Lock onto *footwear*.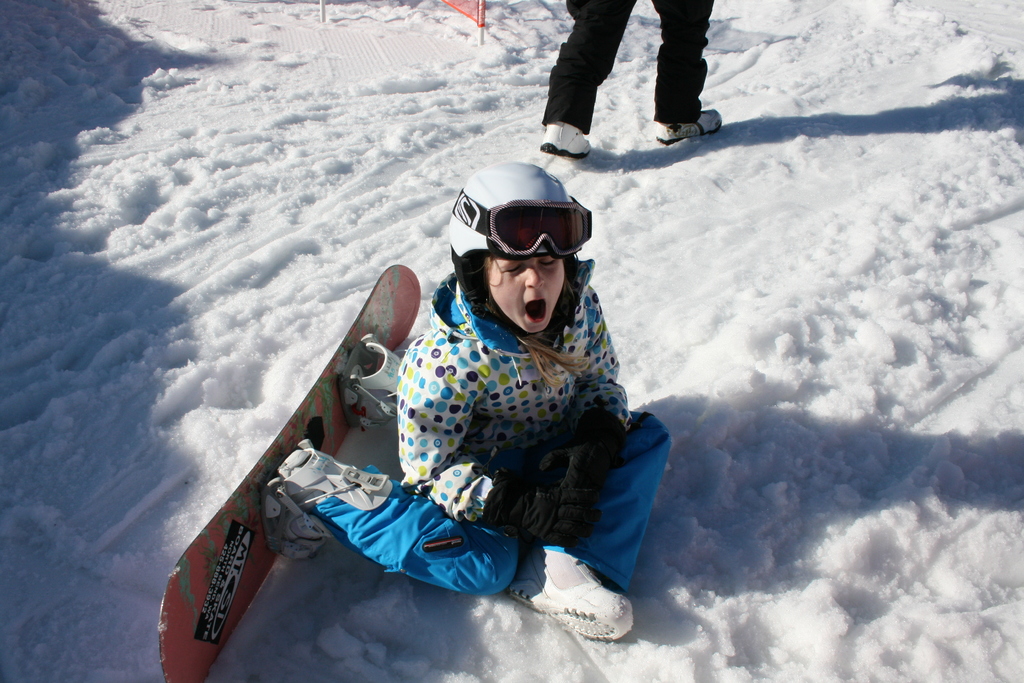
Locked: bbox(498, 536, 639, 649).
